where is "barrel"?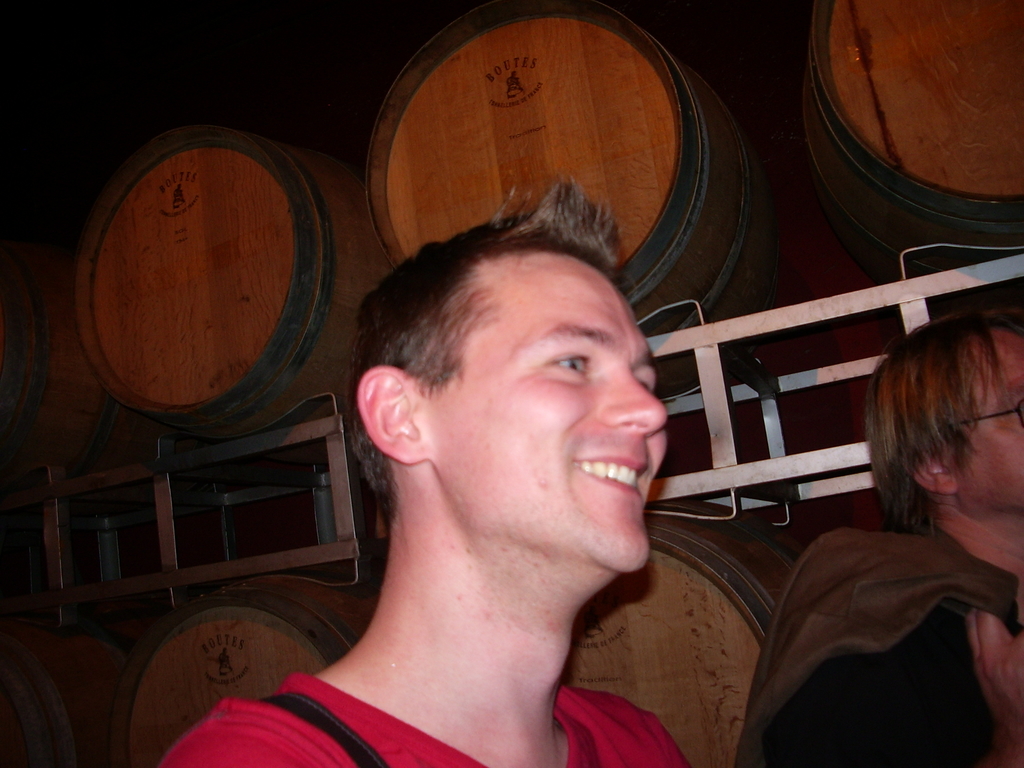
[778, 3, 1023, 263].
